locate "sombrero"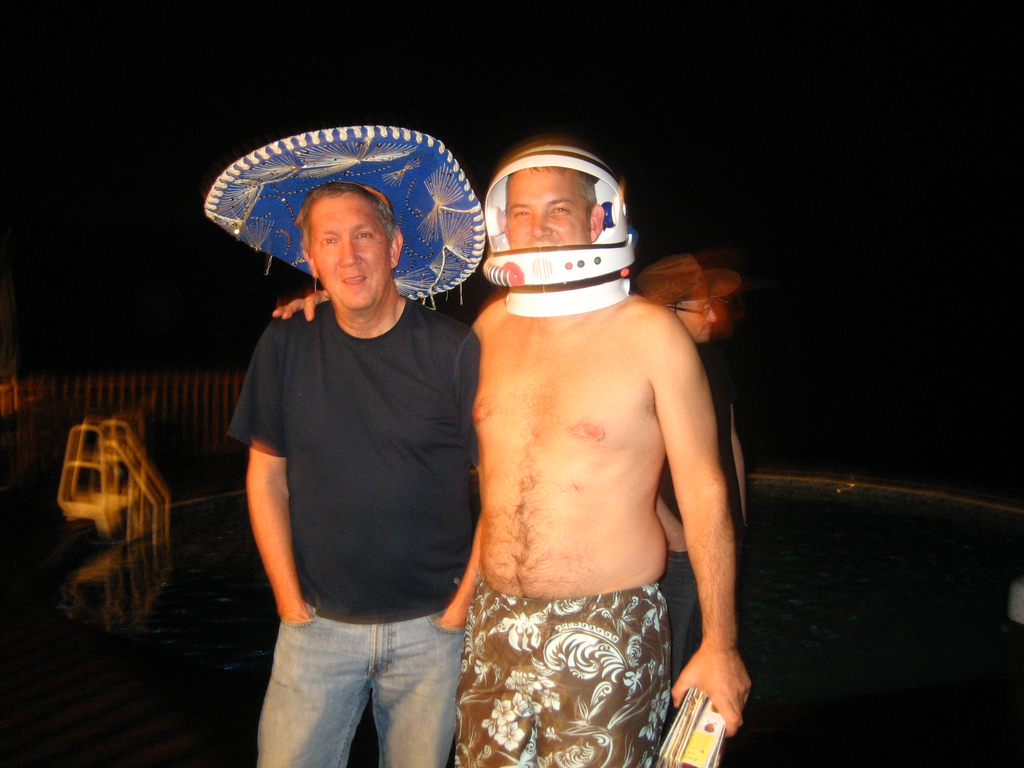
204:131:483:339
